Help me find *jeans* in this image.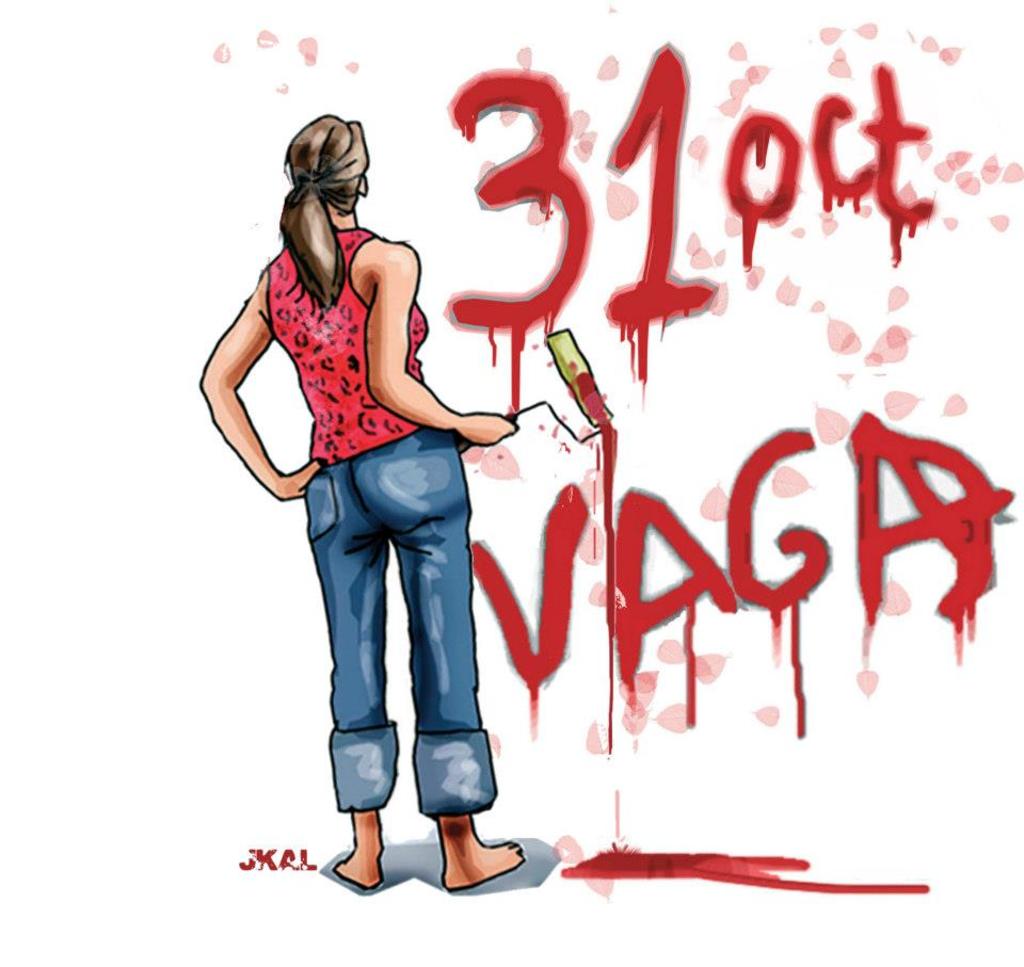
Found it: 305 420 477 817.
